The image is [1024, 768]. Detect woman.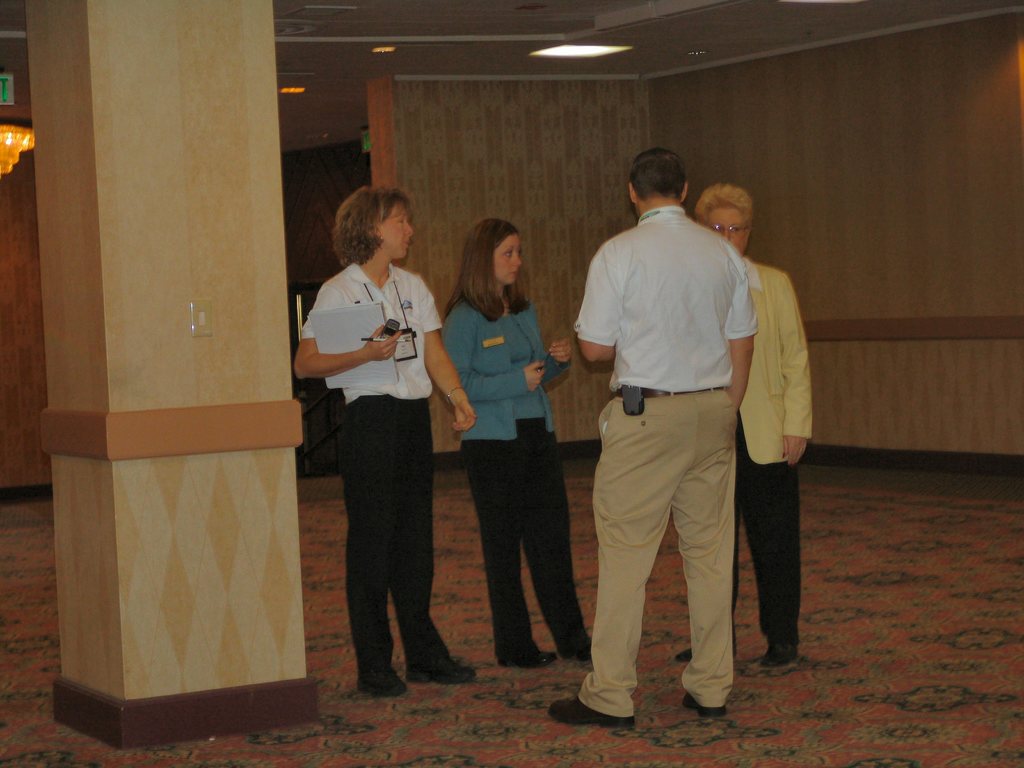
Detection: select_region(678, 183, 811, 669).
